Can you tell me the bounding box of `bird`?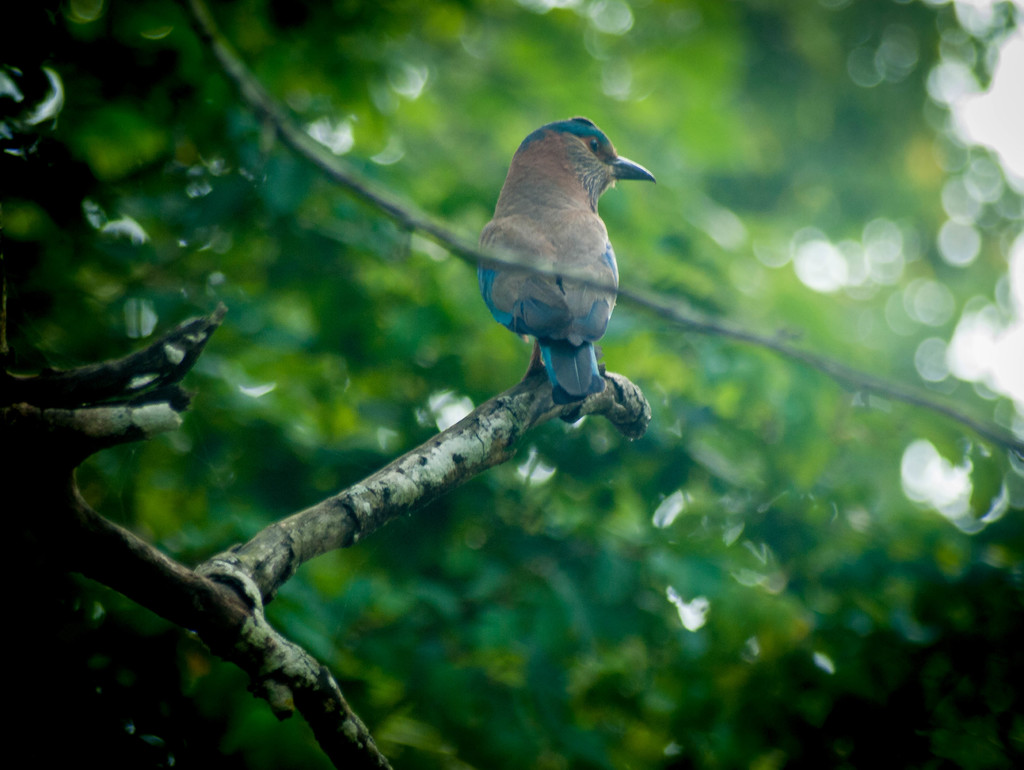
<box>456,115,652,439</box>.
